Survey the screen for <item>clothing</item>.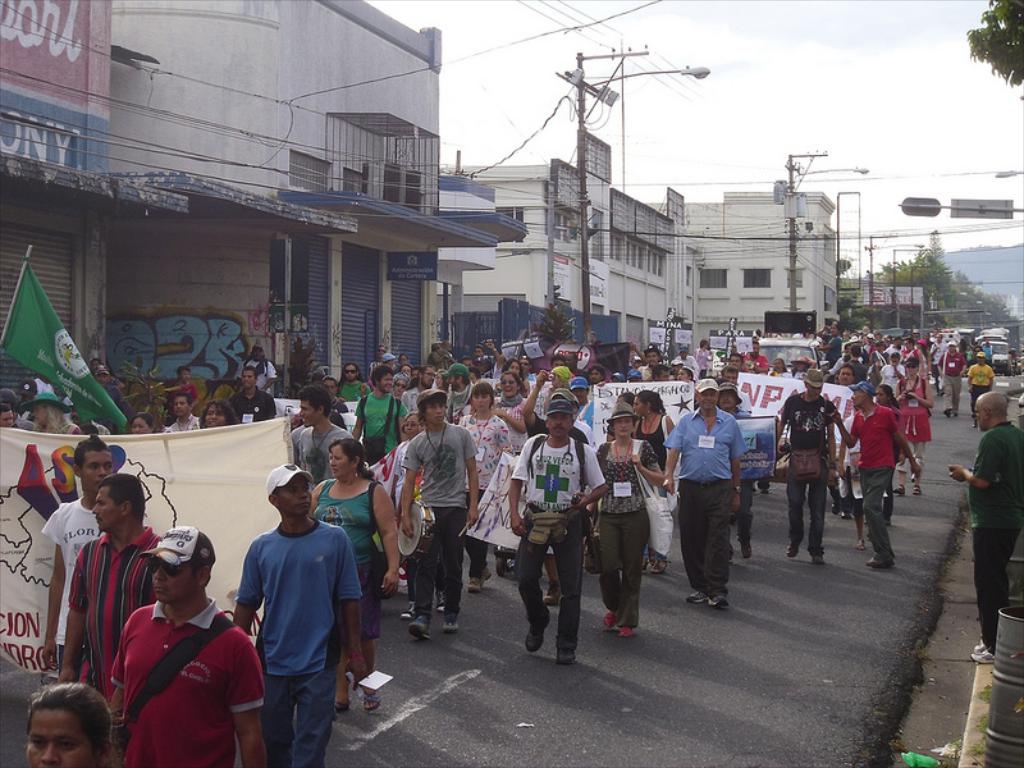
Survey found: (99,379,127,410).
